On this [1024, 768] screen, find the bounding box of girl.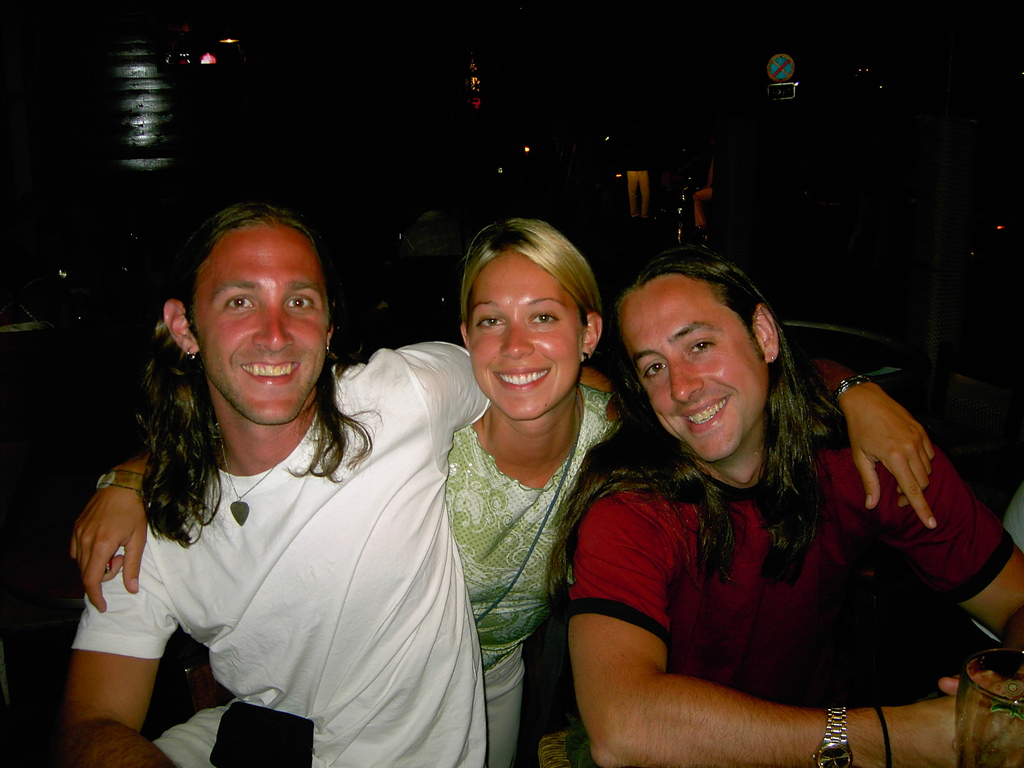
Bounding box: [73,216,940,767].
